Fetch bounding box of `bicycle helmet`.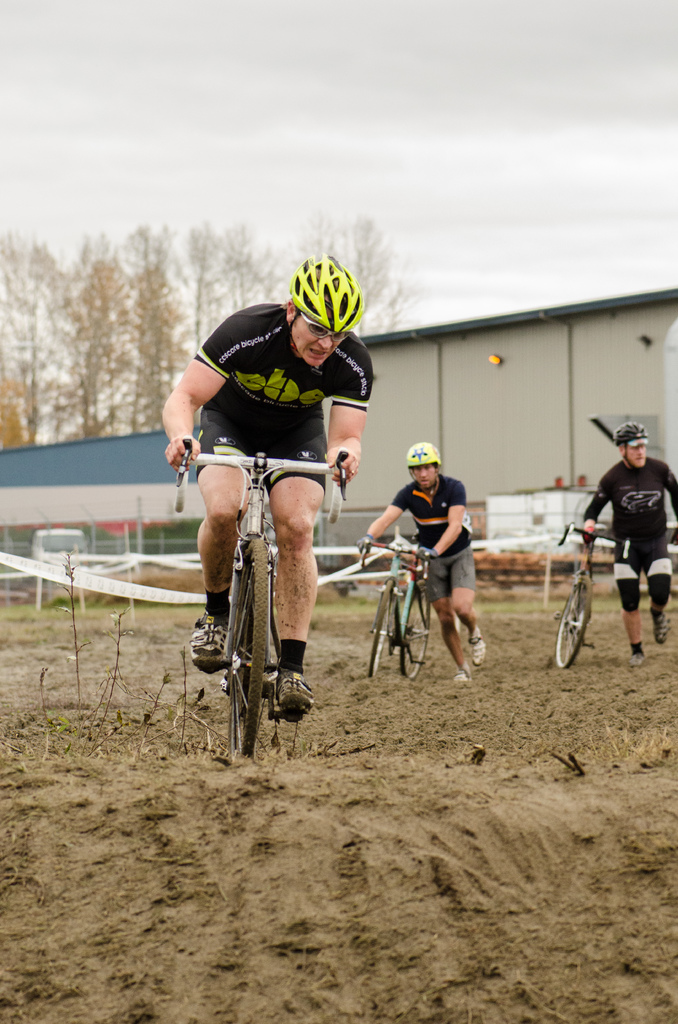
Bbox: [x1=611, y1=423, x2=644, y2=440].
